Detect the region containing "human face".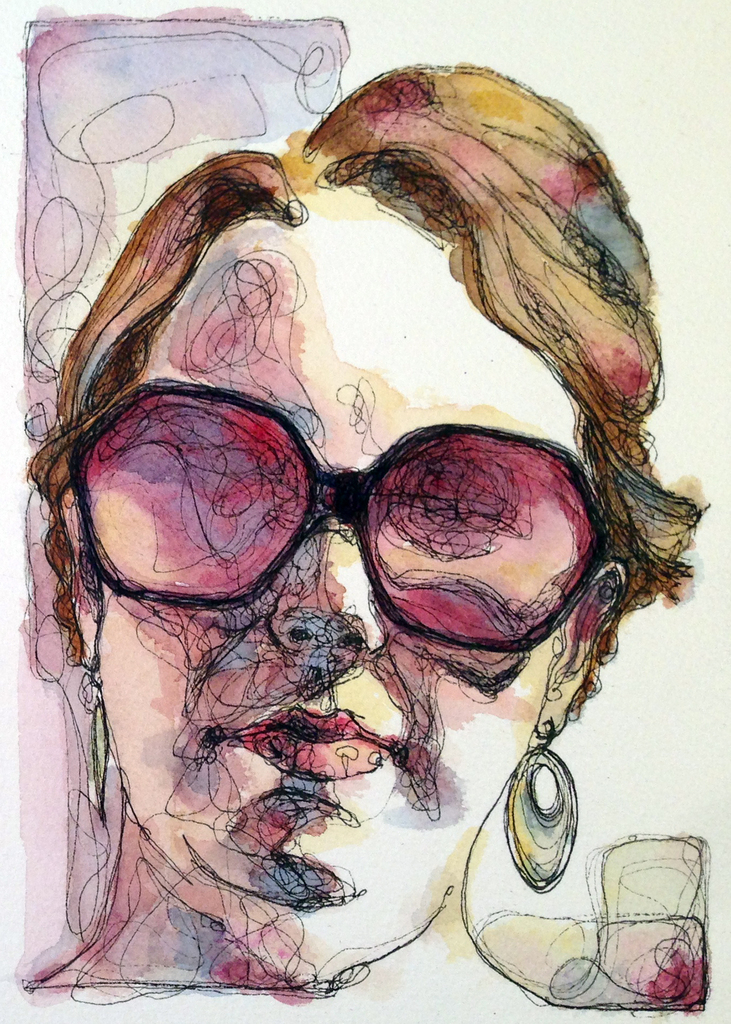
51:211:620:942.
